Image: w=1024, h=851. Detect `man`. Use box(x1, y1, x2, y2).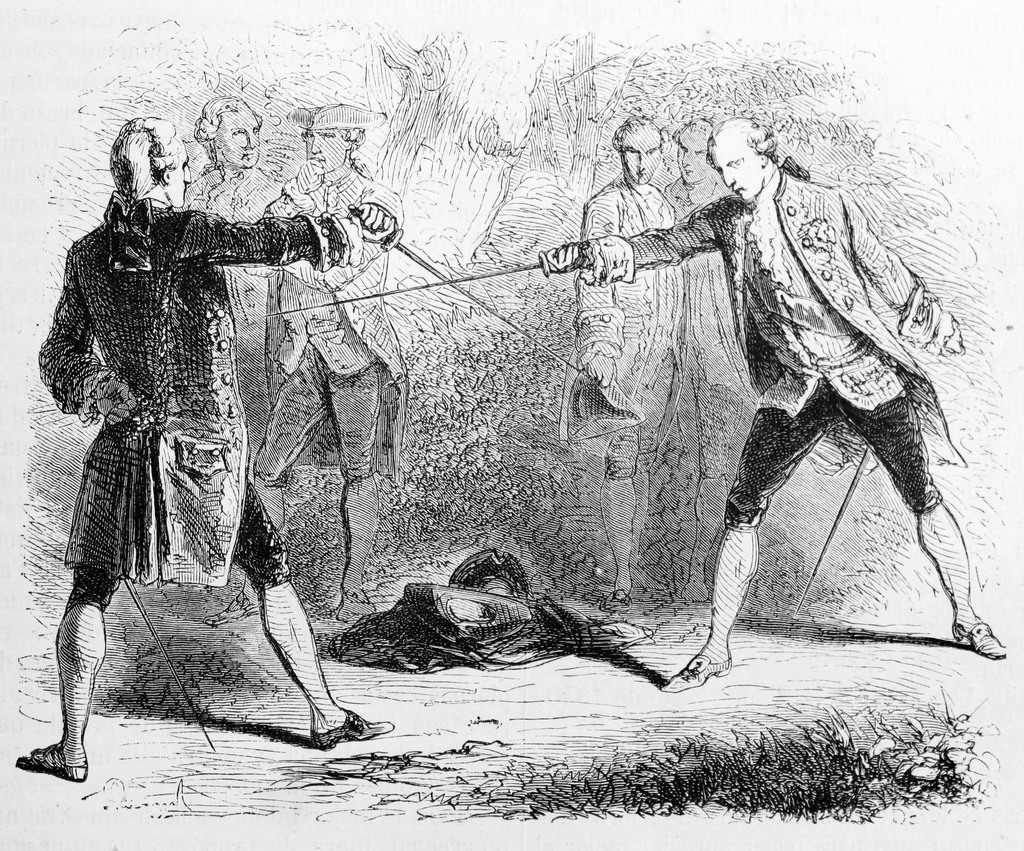
box(13, 114, 392, 779).
